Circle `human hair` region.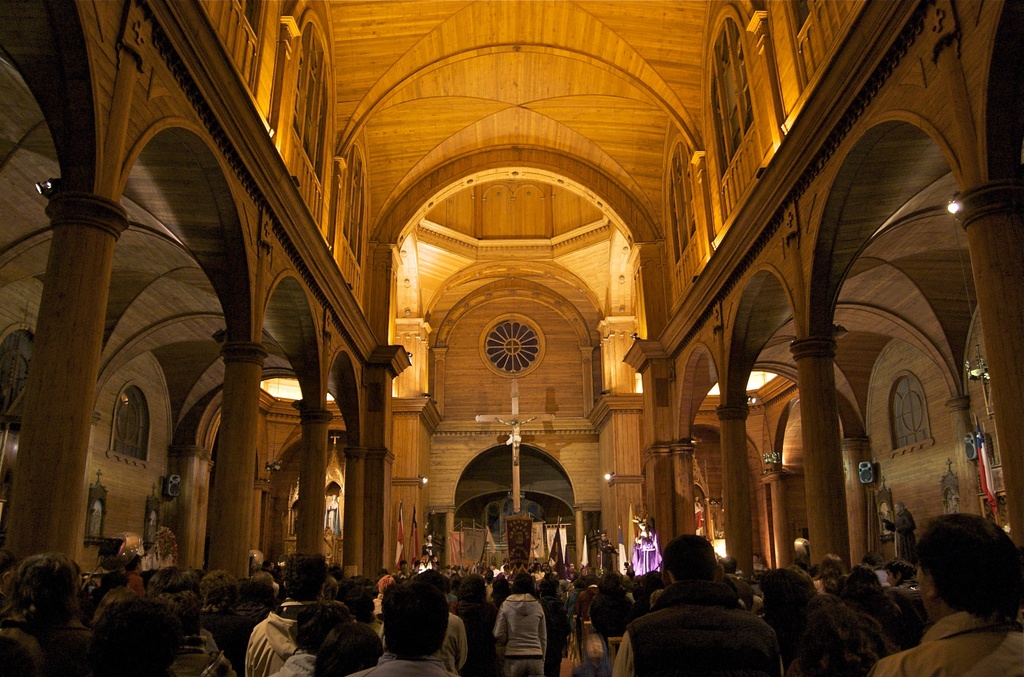
Region: l=381, t=580, r=452, b=664.
